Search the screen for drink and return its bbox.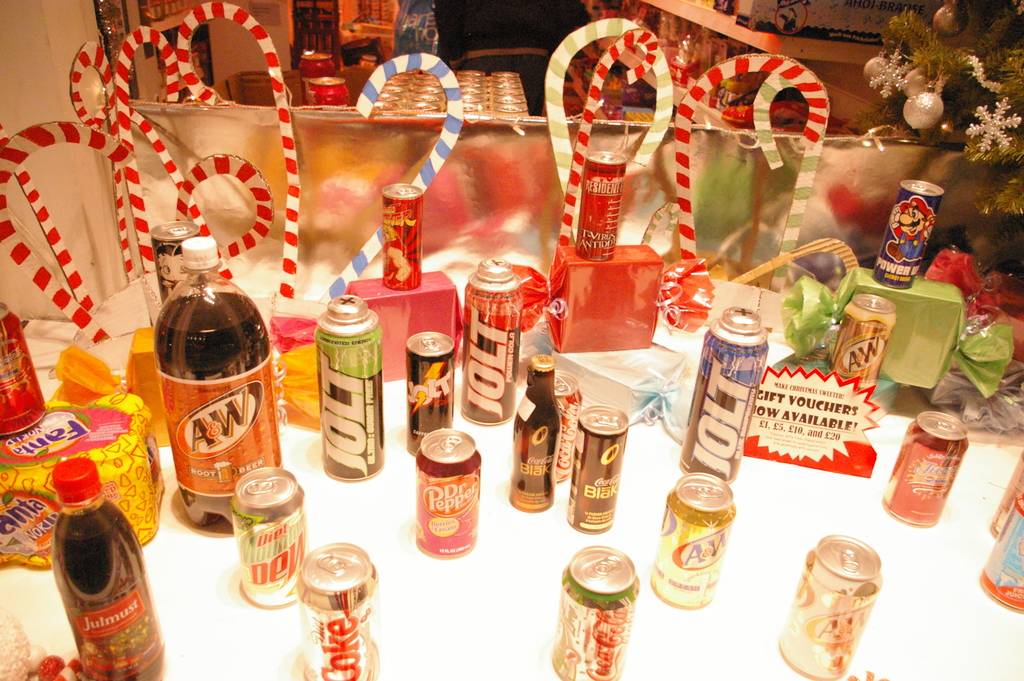
Found: bbox=(650, 470, 733, 609).
